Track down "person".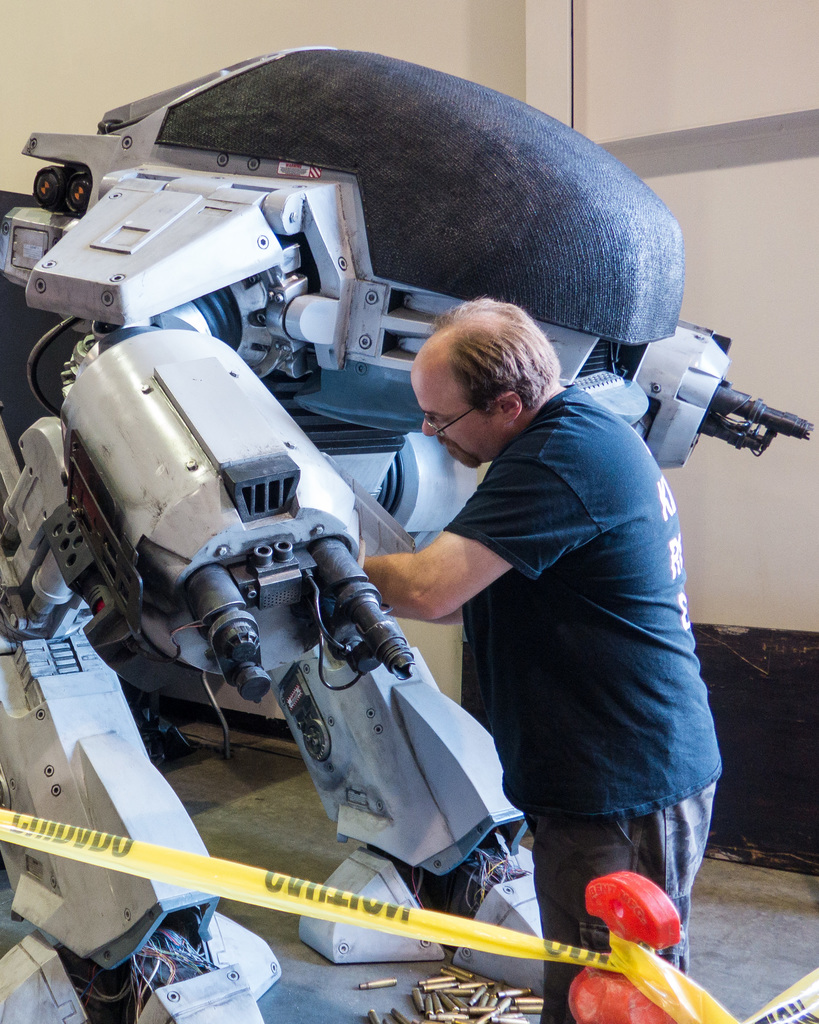
Tracked to 361 294 721 1023.
